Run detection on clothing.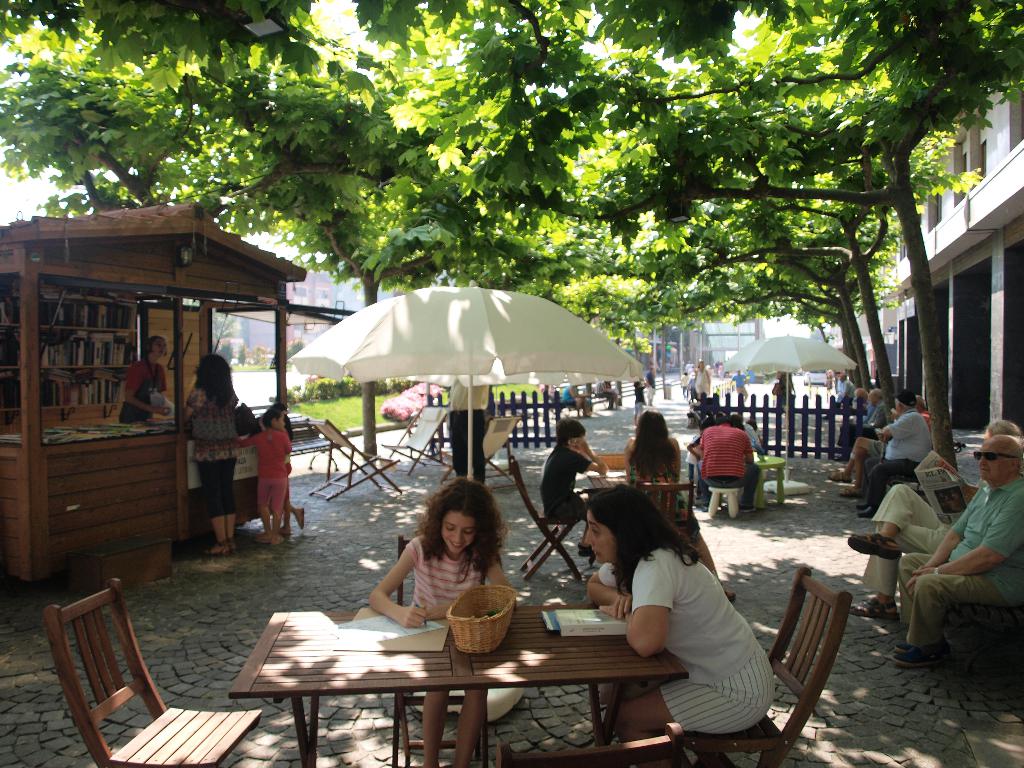
Result: <box>643,370,655,401</box>.
